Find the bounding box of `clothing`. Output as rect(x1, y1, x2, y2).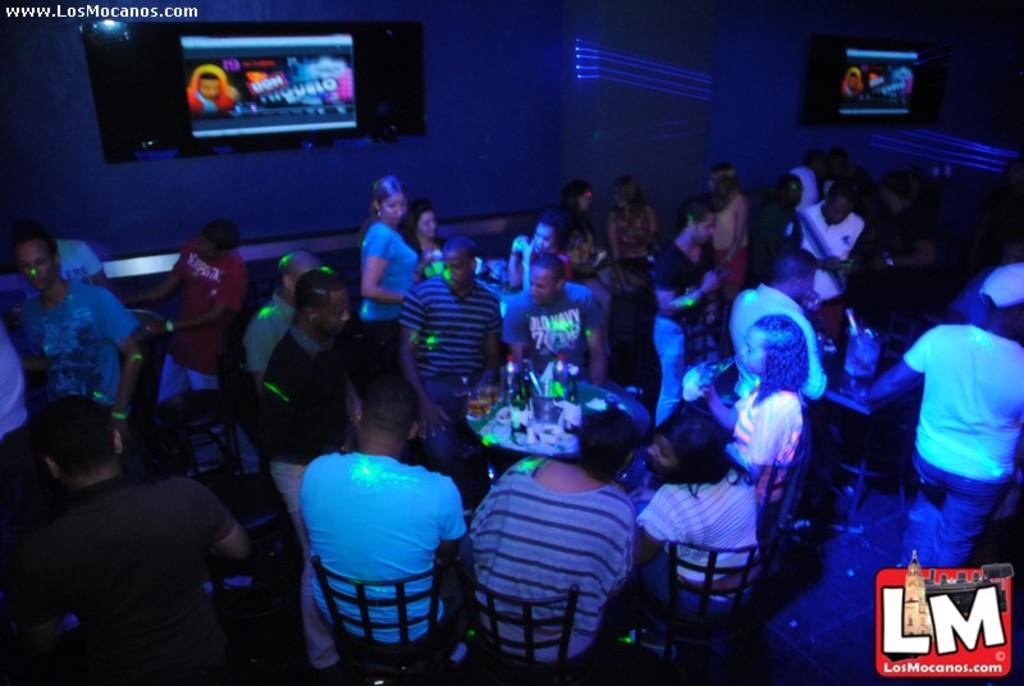
rect(654, 250, 722, 424).
